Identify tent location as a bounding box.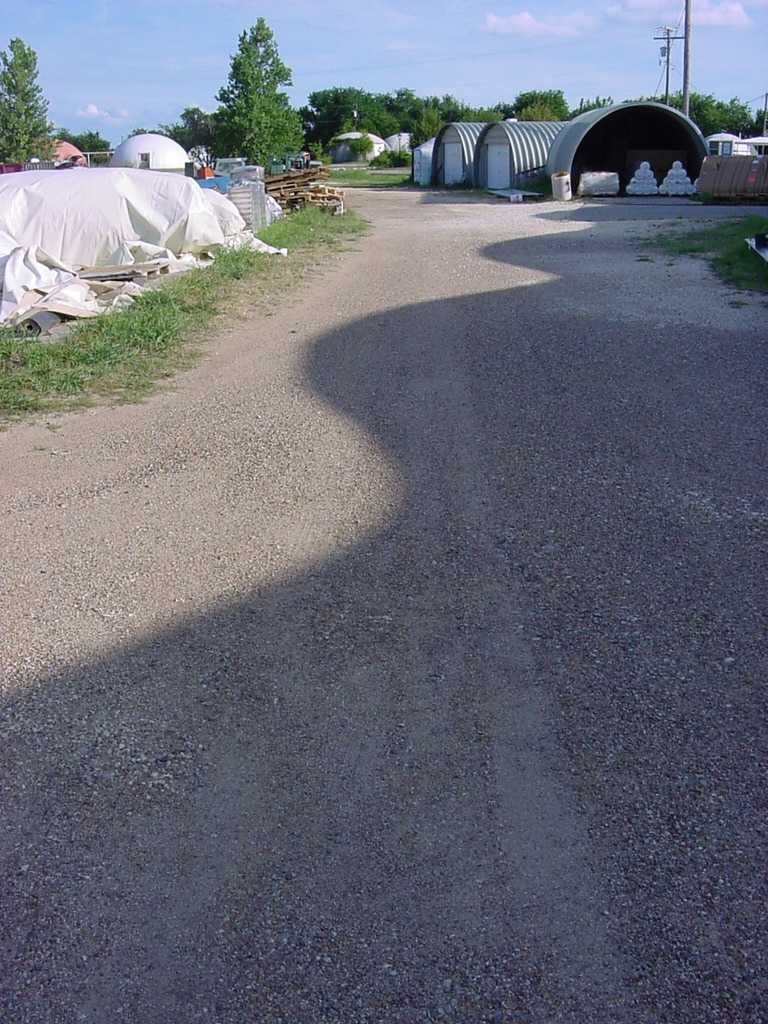
x1=542, y1=99, x2=704, y2=209.
